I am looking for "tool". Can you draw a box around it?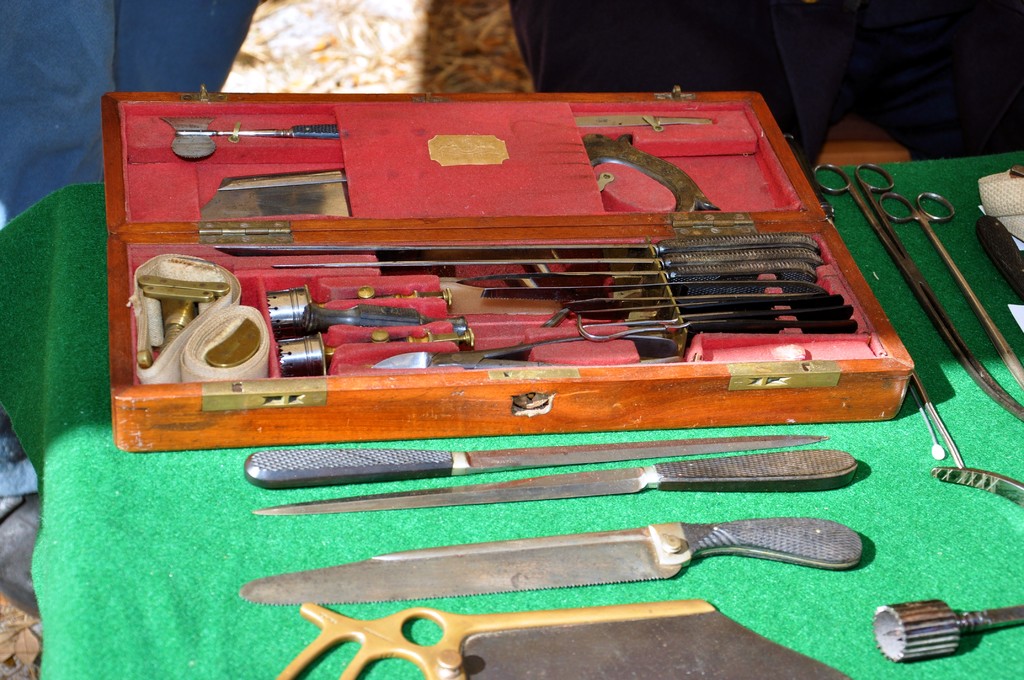
Sure, the bounding box is 252:441:824:490.
